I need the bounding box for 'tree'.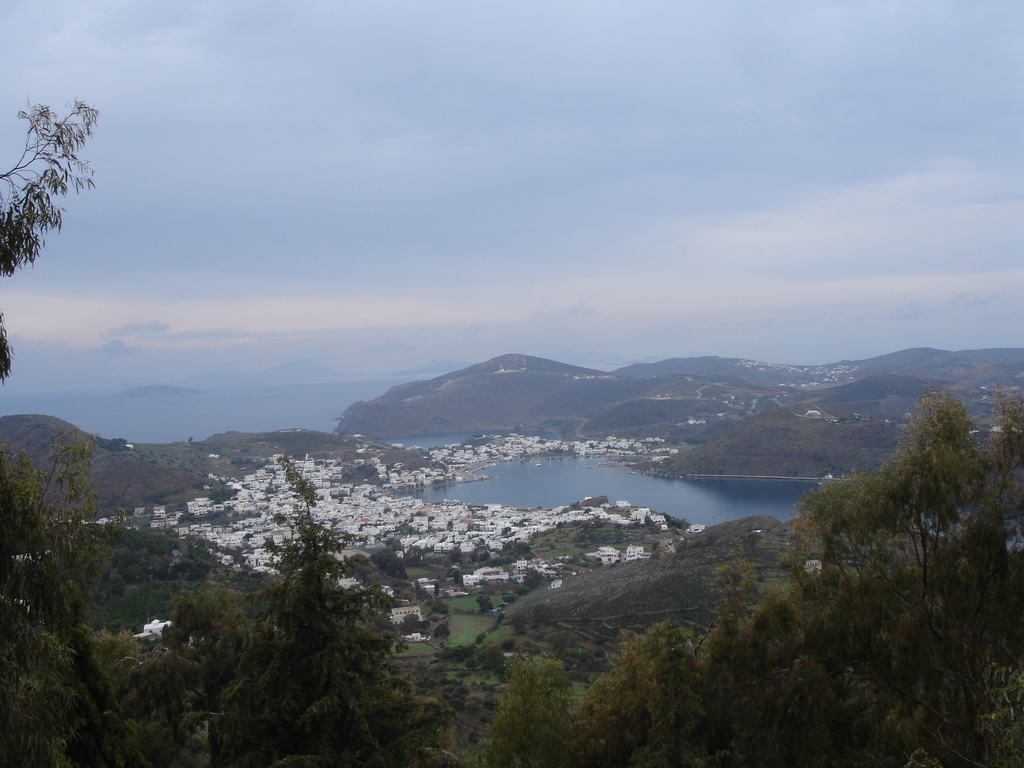
Here it is: pyautogui.locateOnScreen(0, 89, 100, 385).
